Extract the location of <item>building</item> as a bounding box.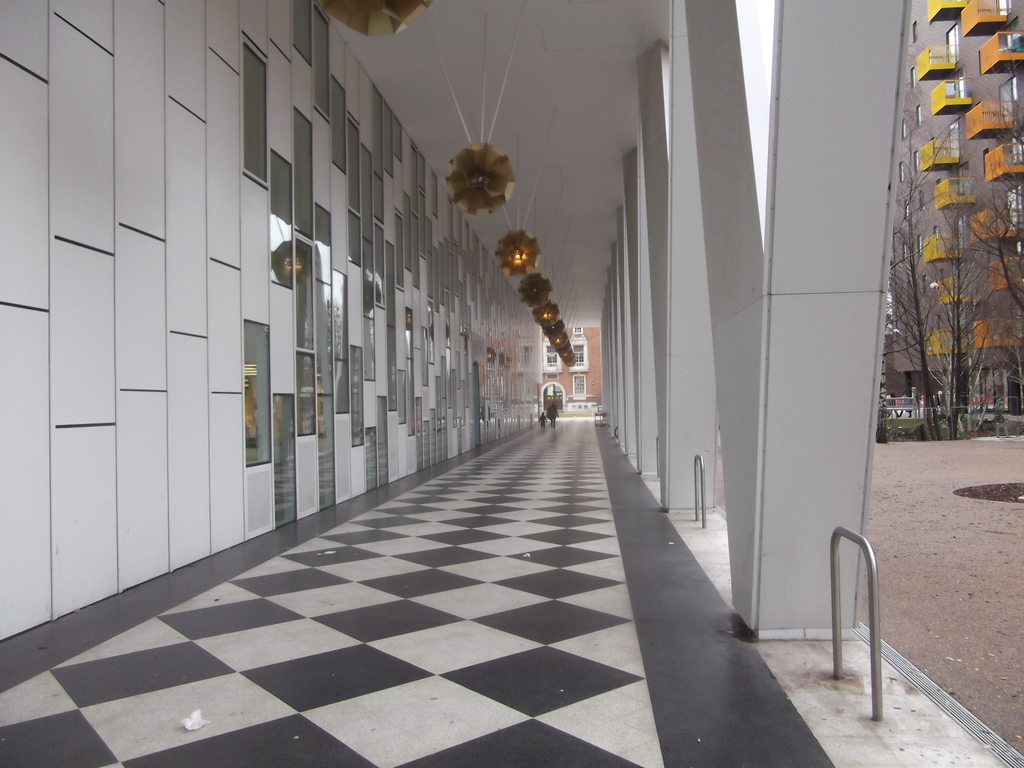
<bbox>535, 323, 600, 409</bbox>.
